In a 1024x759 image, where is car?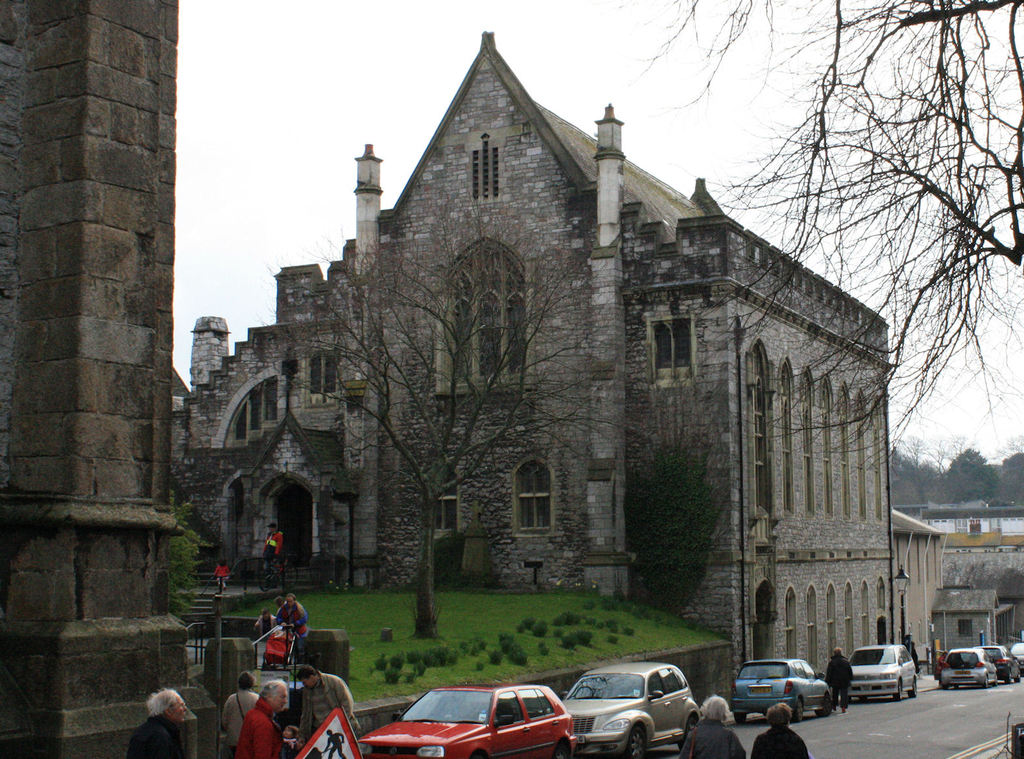
locate(938, 645, 1001, 693).
